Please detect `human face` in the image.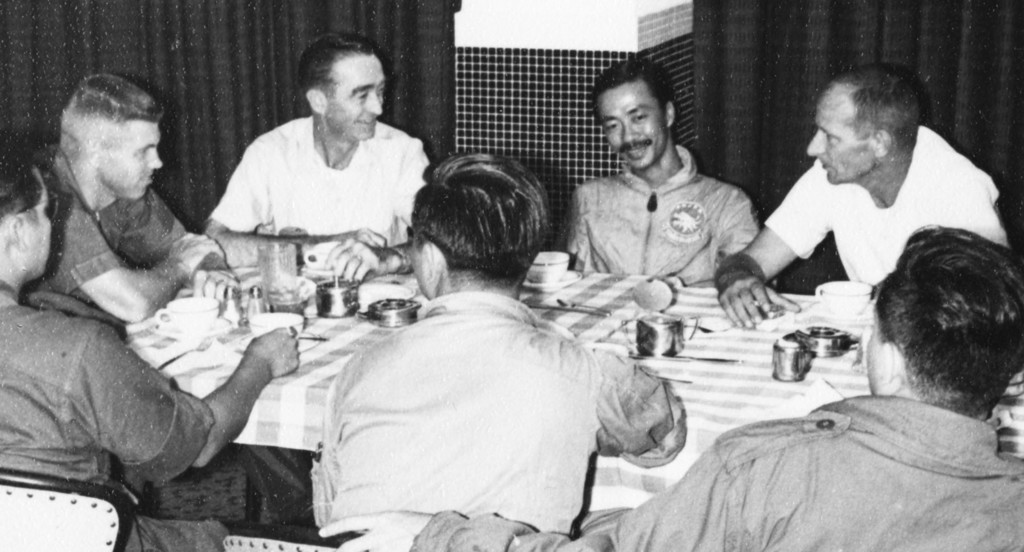
<bbox>604, 87, 668, 170</bbox>.
